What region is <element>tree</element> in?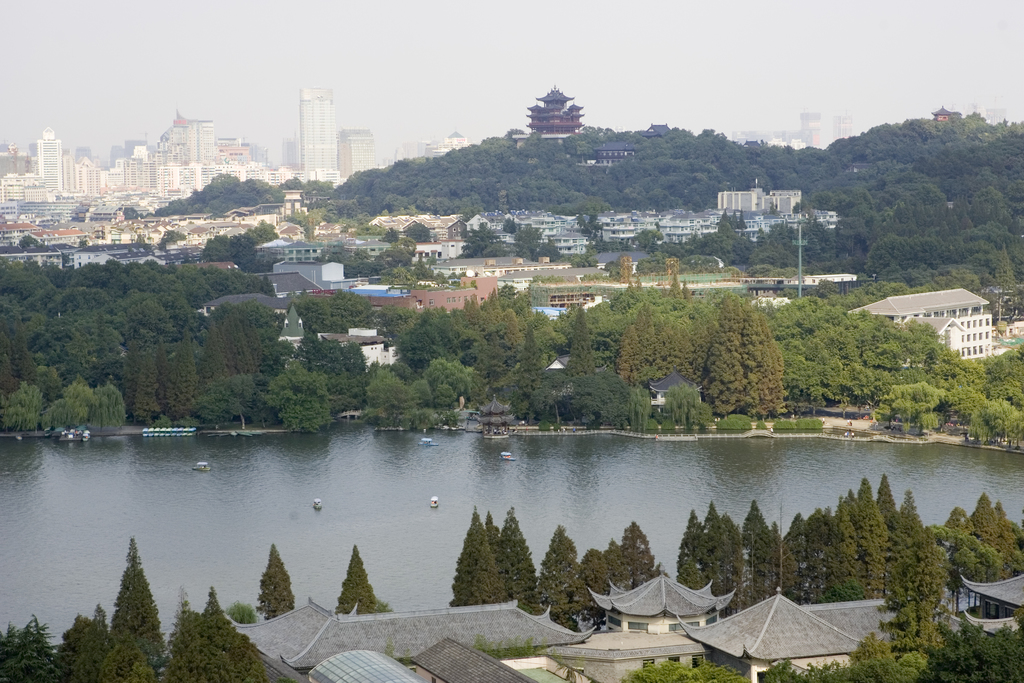
region(616, 522, 671, 582).
